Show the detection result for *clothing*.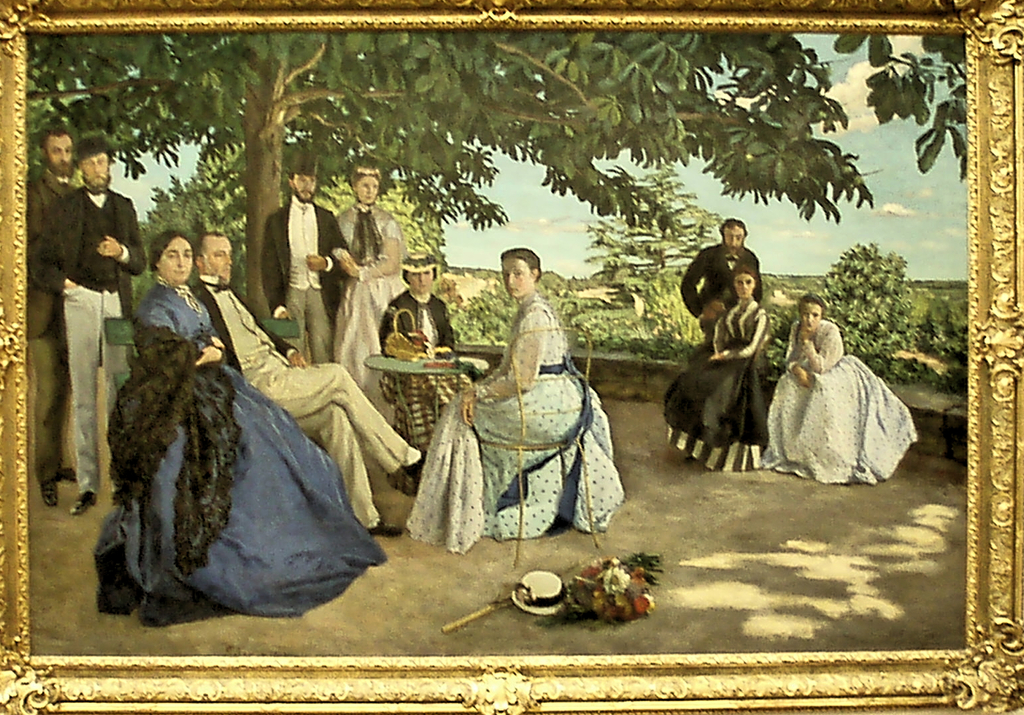
Rect(664, 299, 767, 470).
